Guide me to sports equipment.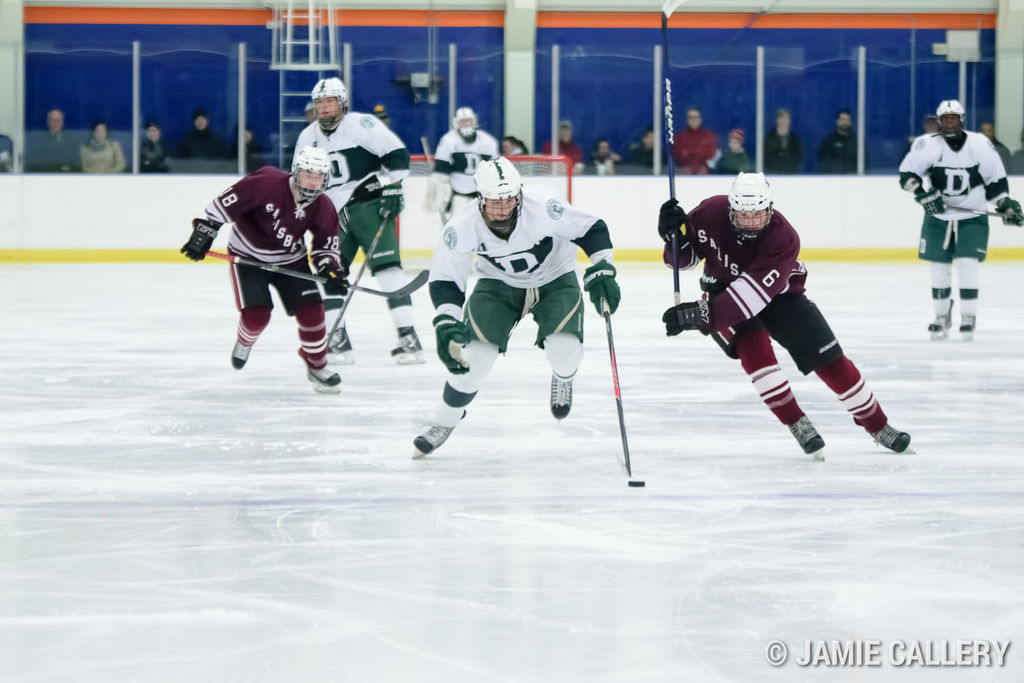
Guidance: l=656, t=0, r=686, b=330.
